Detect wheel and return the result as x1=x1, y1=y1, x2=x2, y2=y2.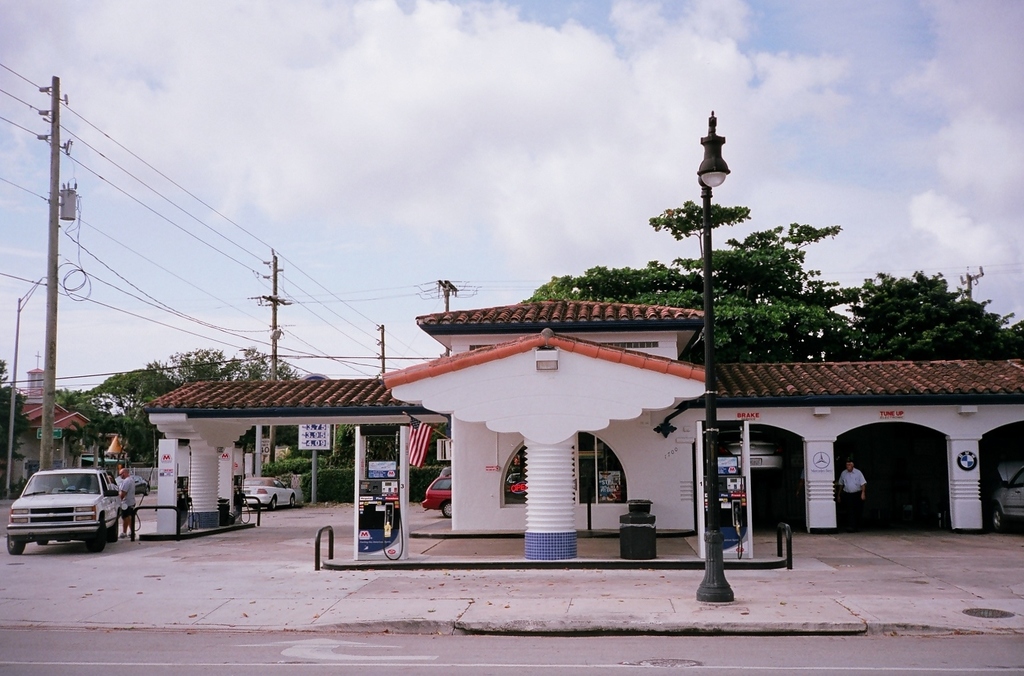
x1=108, y1=520, x2=120, y2=543.
